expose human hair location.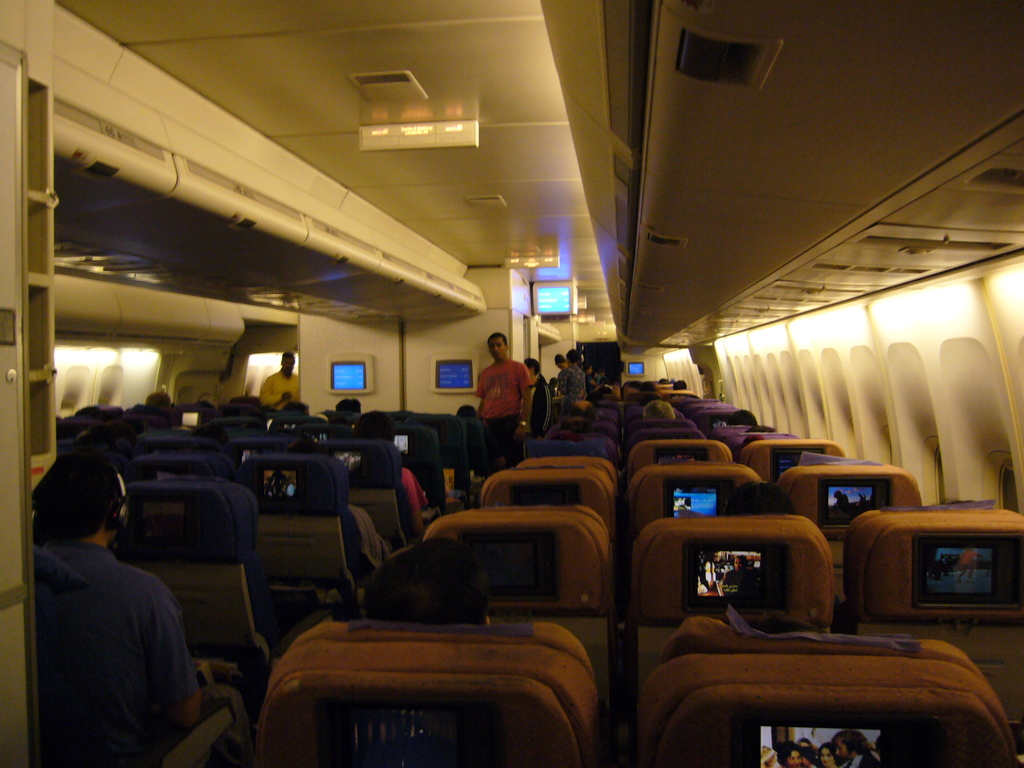
Exposed at 571,403,598,419.
